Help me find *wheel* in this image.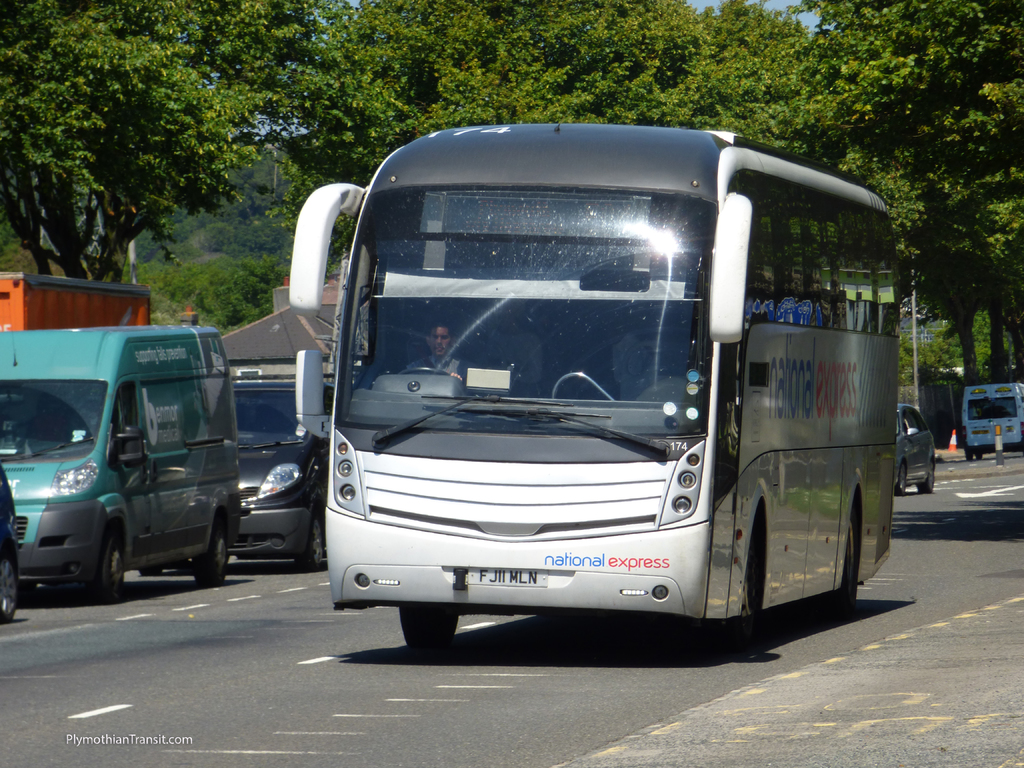
Found it: bbox=(973, 452, 984, 460).
